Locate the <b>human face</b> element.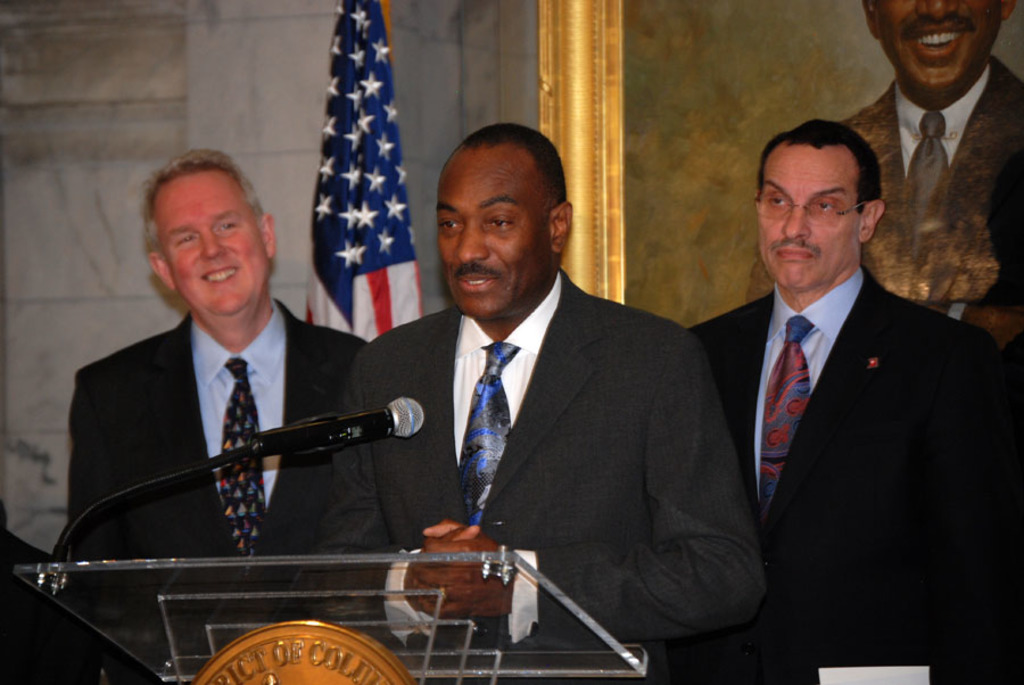
Element bbox: 876/0/1001/91.
